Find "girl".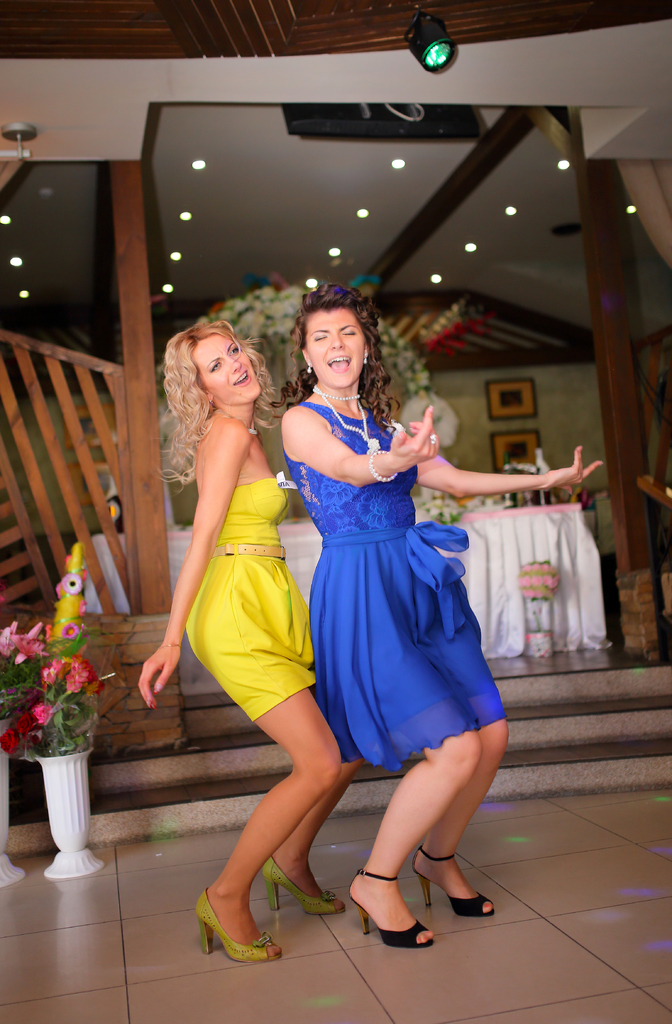
[x1=126, y1=312, x2=361, y2=955].
